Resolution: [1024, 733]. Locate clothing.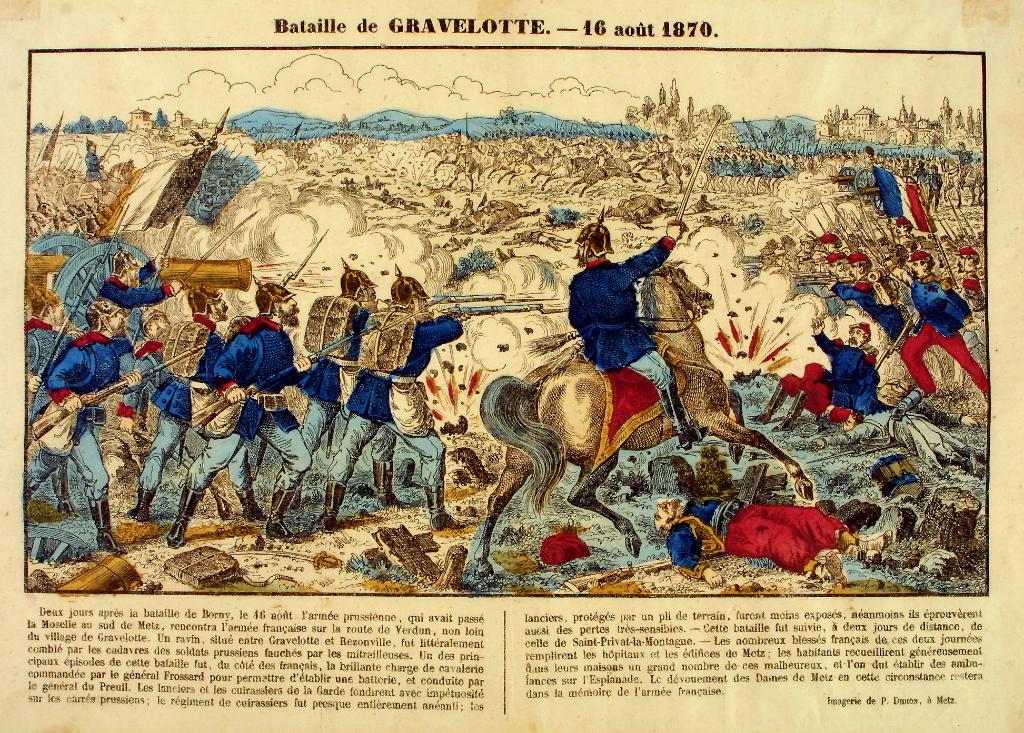
x1=728 y1=500 x2=851 y2=584.
